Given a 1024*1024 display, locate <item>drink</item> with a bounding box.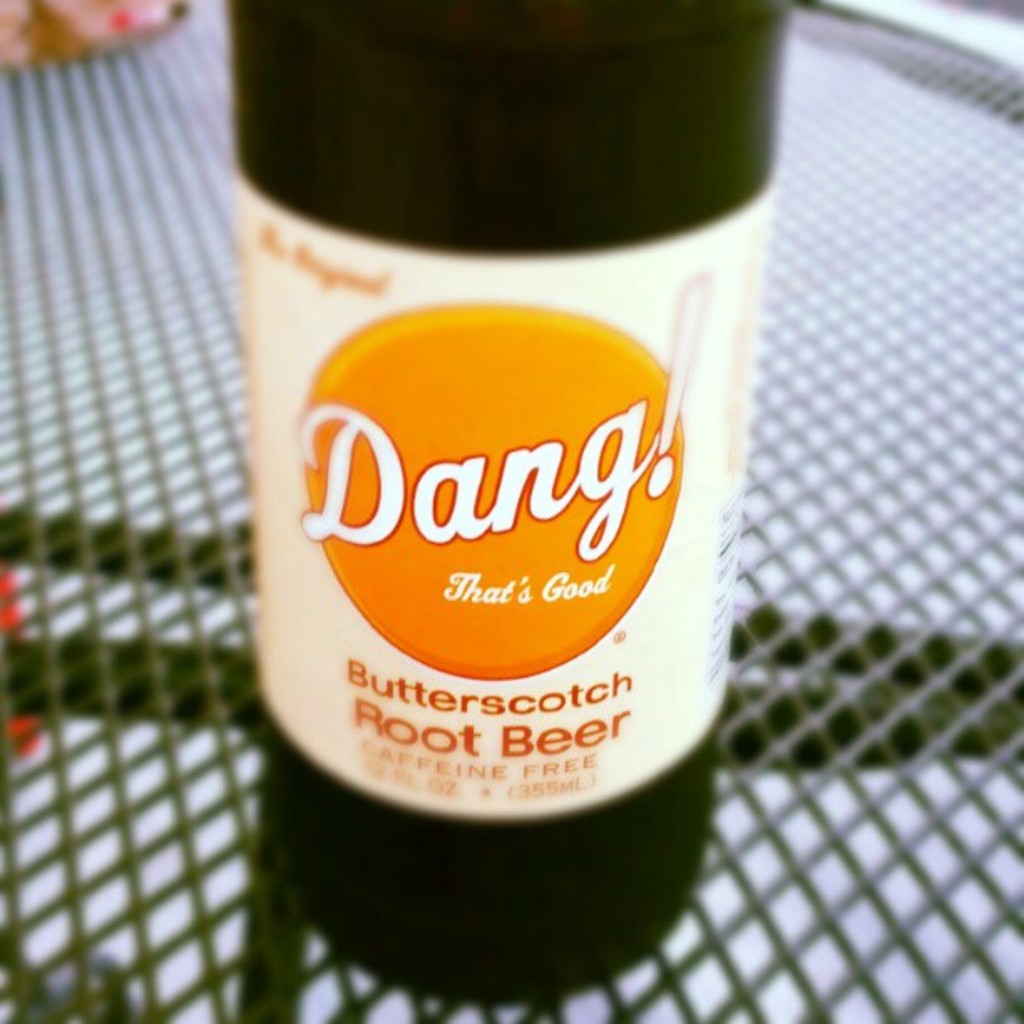
Located: [214, 0, 773, 965].
